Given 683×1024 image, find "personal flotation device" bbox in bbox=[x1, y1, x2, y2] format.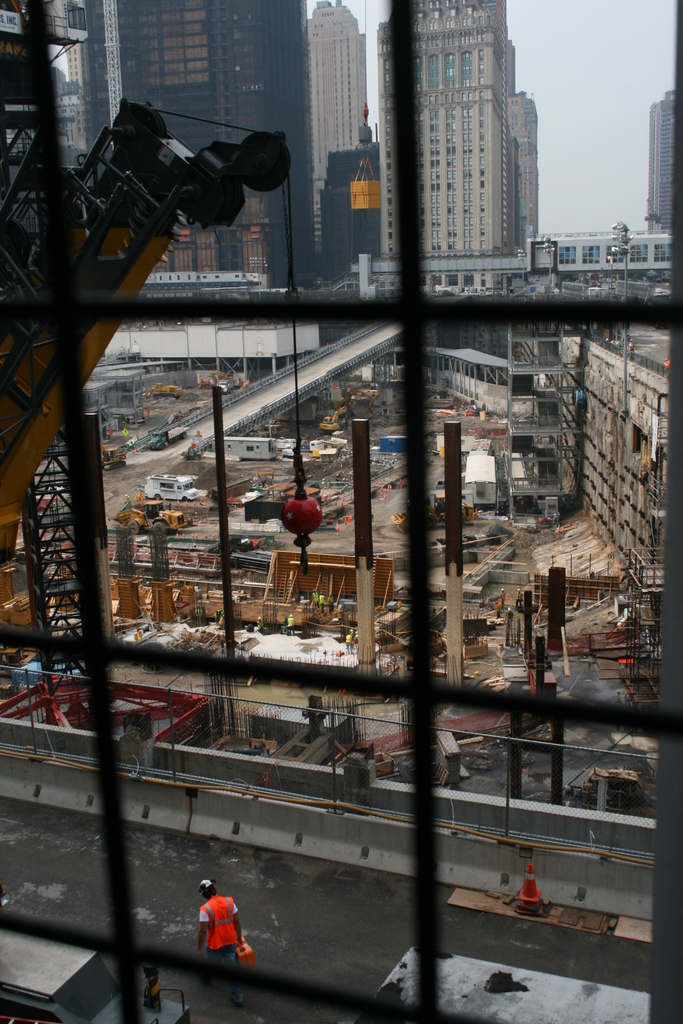
bbox=[198, 893, 245, 949].
